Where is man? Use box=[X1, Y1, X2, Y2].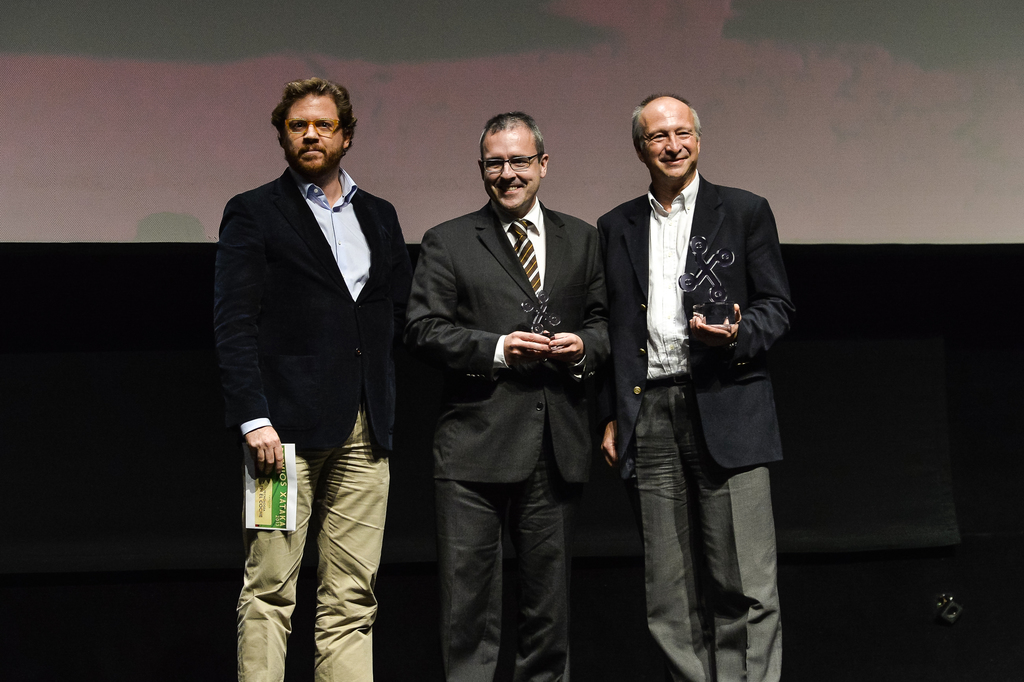
box=[594, 93, 797, 681].
